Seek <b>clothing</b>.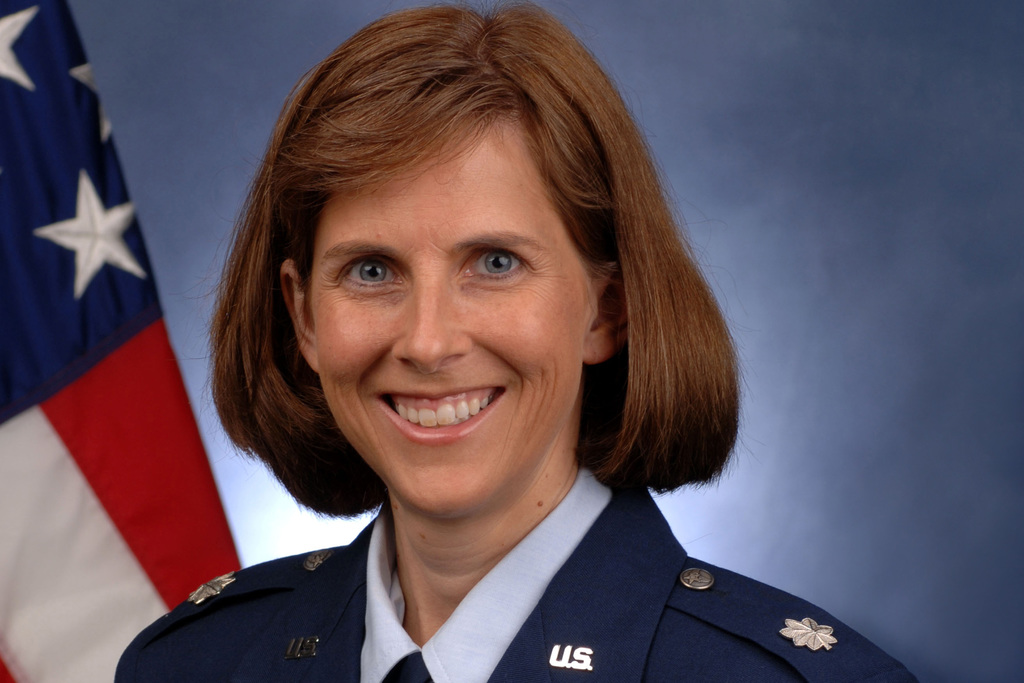
bbox(173, 467, 916, 682).
